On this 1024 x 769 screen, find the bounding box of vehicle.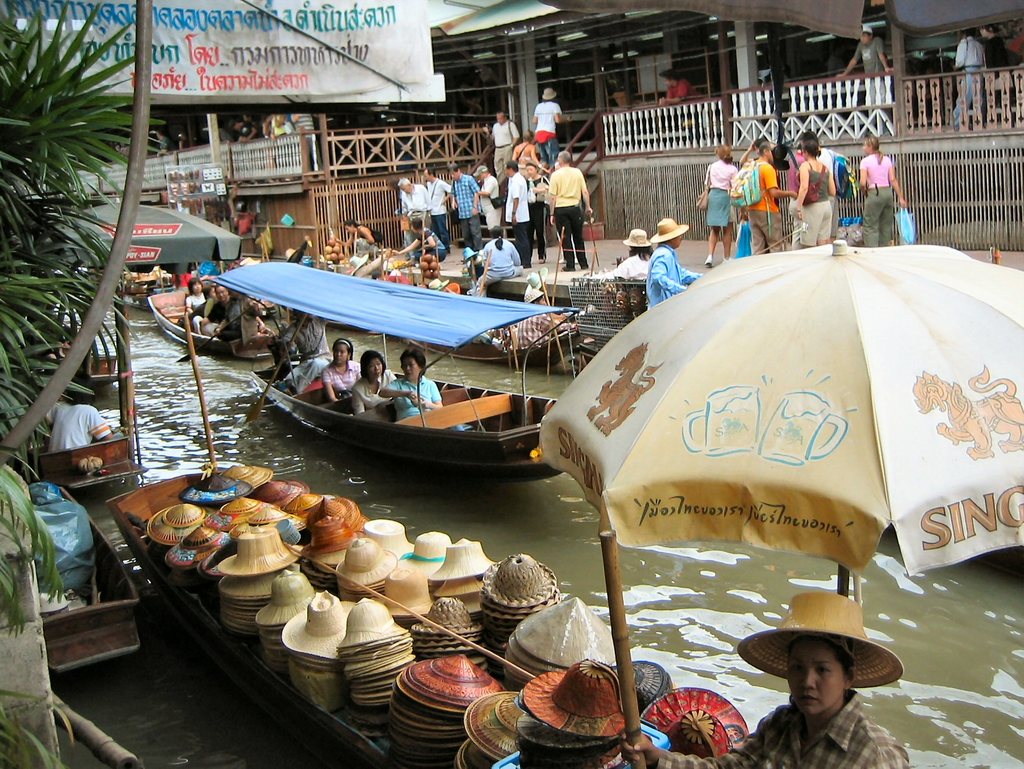
Bounding box: rect(414, 316, 590, 359).
